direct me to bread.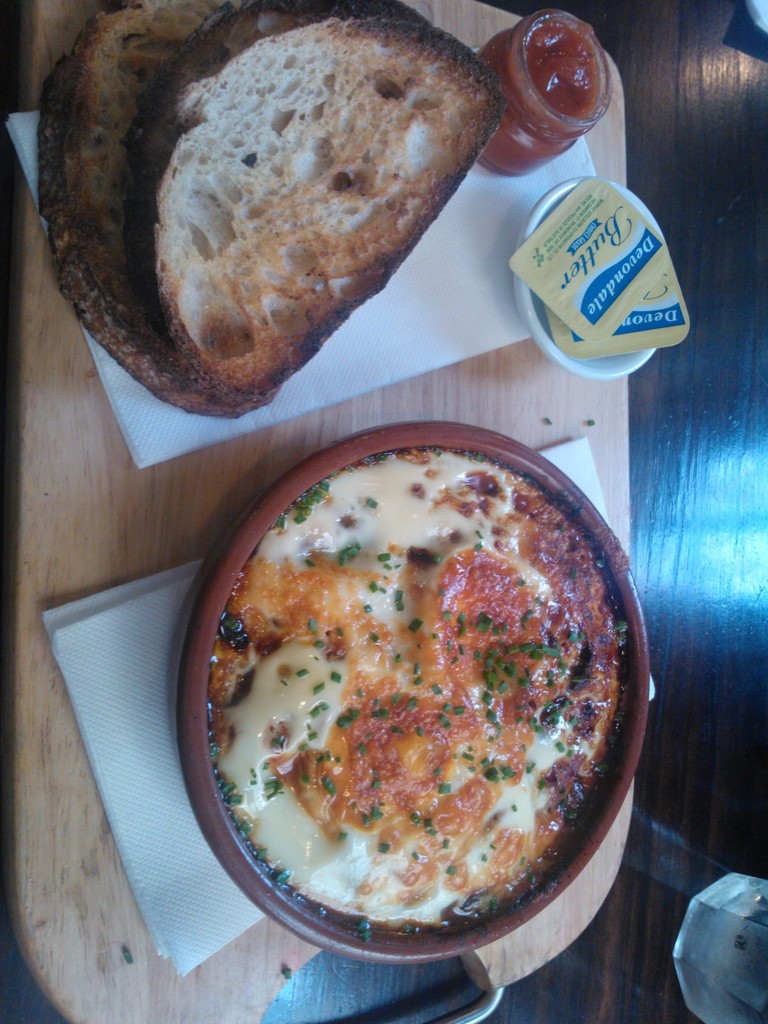
Direction: pyautogui.locateOnScreen(37, 0, 524, 399).
